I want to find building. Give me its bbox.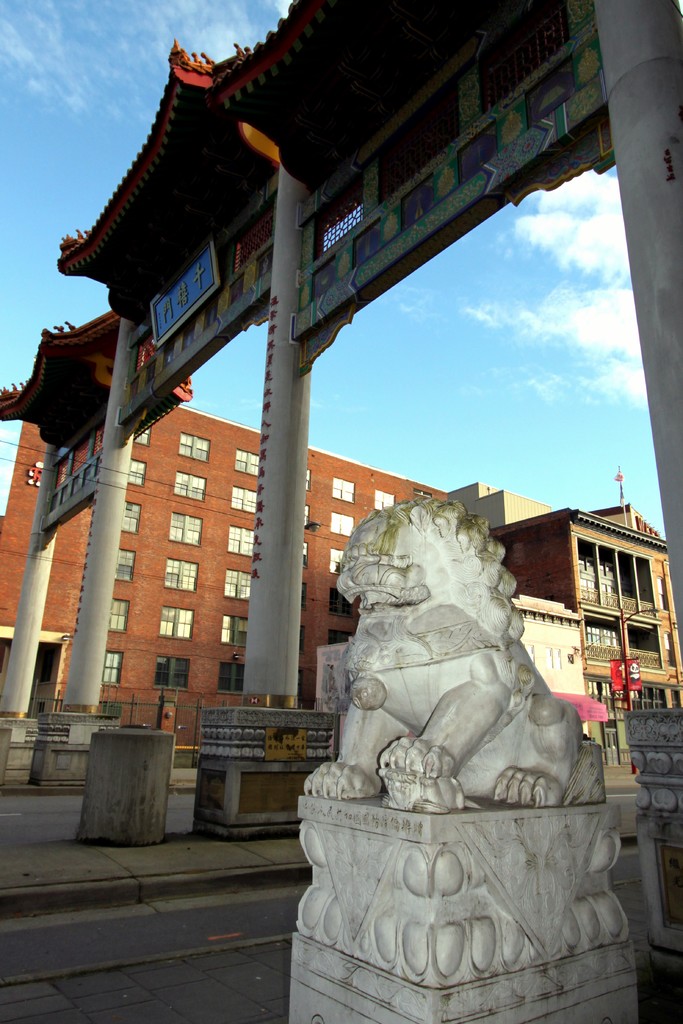
0/410/447/748.
